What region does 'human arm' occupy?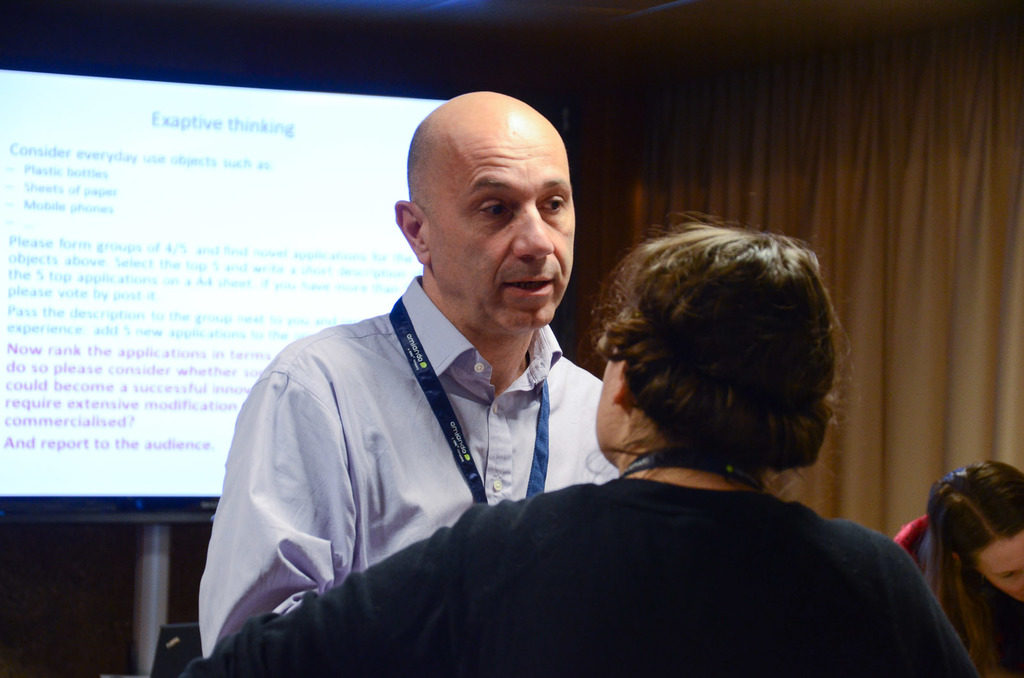
bbox(177, 512, 463, 677).
